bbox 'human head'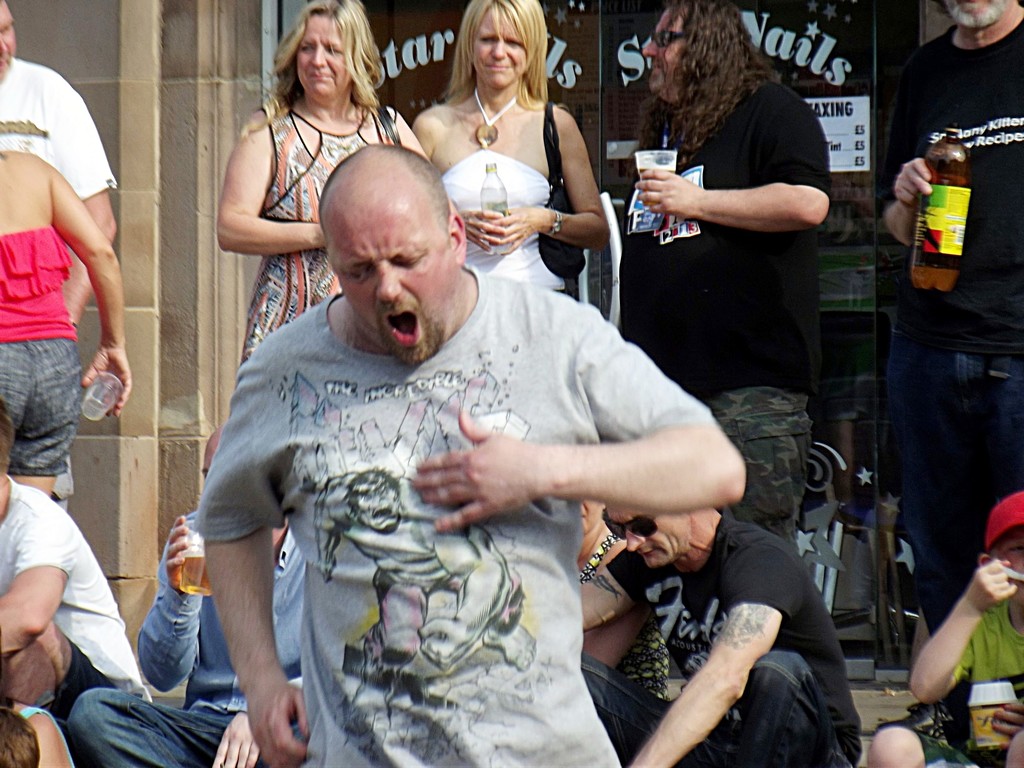
select_region(292, 0, 369, 101)
